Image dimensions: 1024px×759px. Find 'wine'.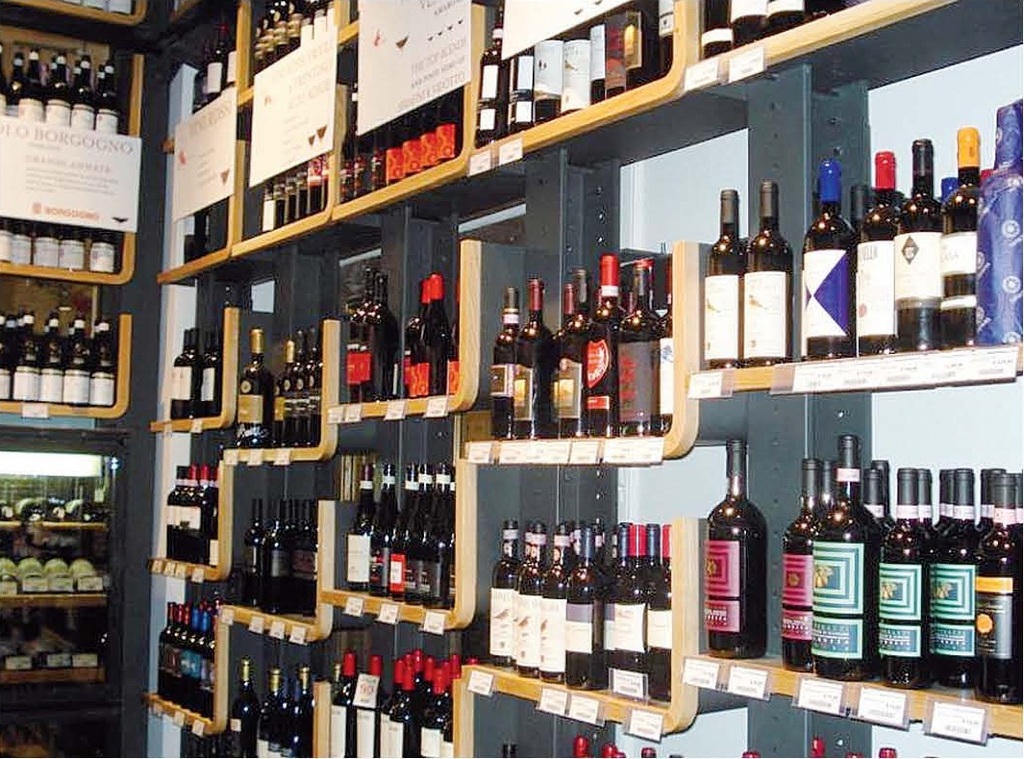
(x1=603, y1=744, x2=615, y2=758).
